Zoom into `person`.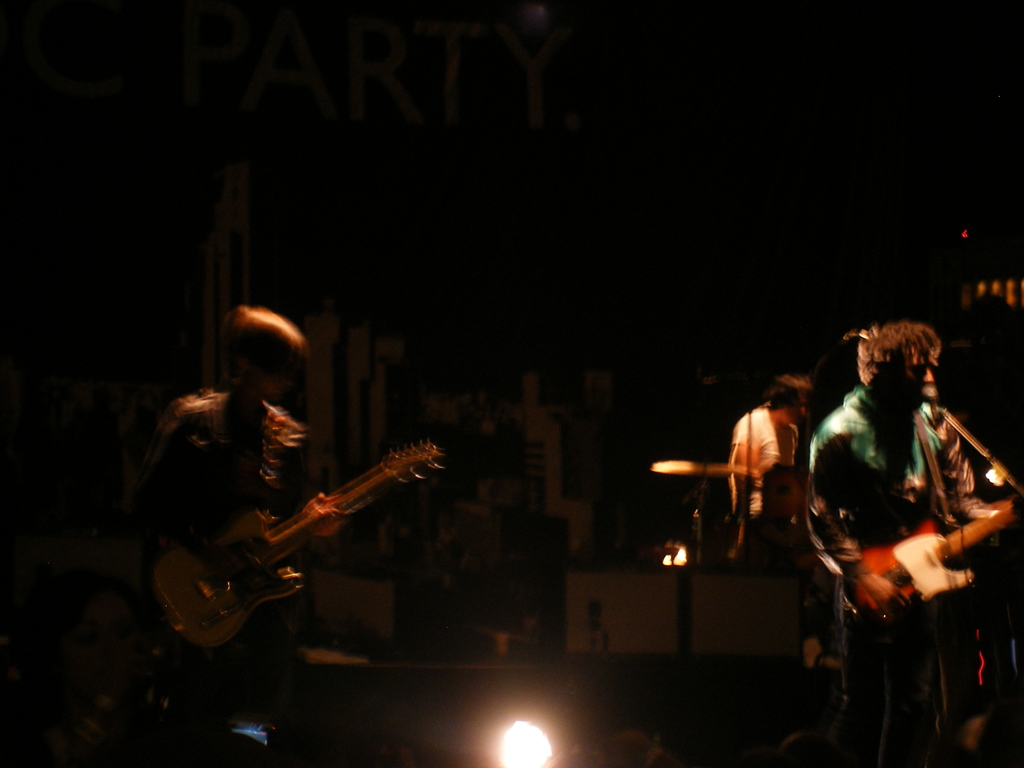
Zoom target: bbox=(777, 232, 988, 767).
